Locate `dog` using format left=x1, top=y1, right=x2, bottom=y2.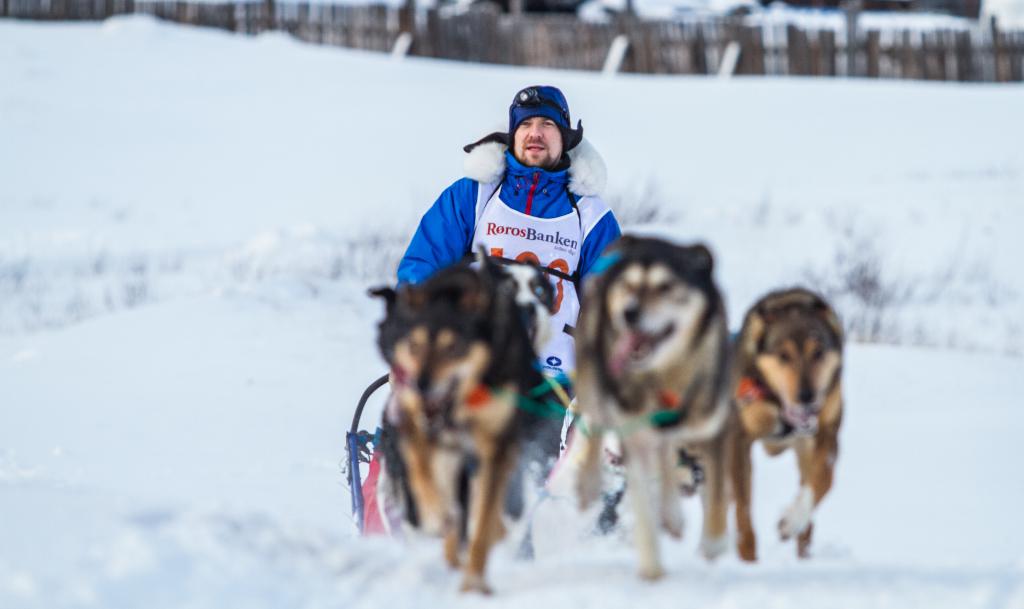
left=701, top=288, right=849, bottom=562.
